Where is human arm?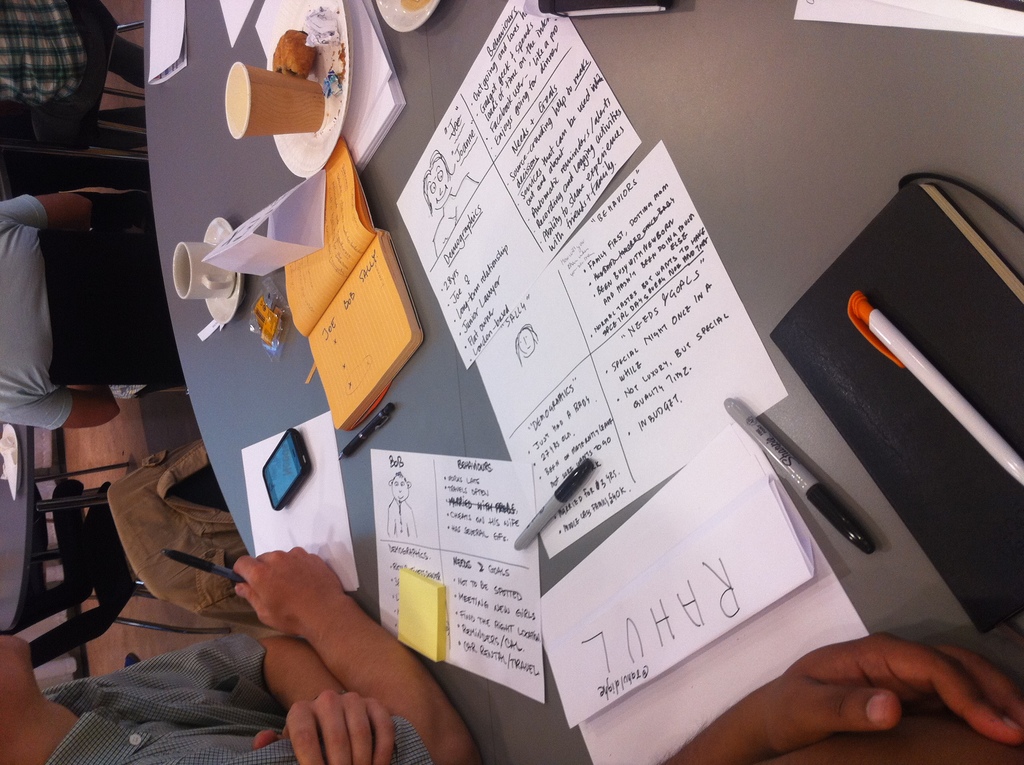
bbox=[223, 552, 490, 764].
